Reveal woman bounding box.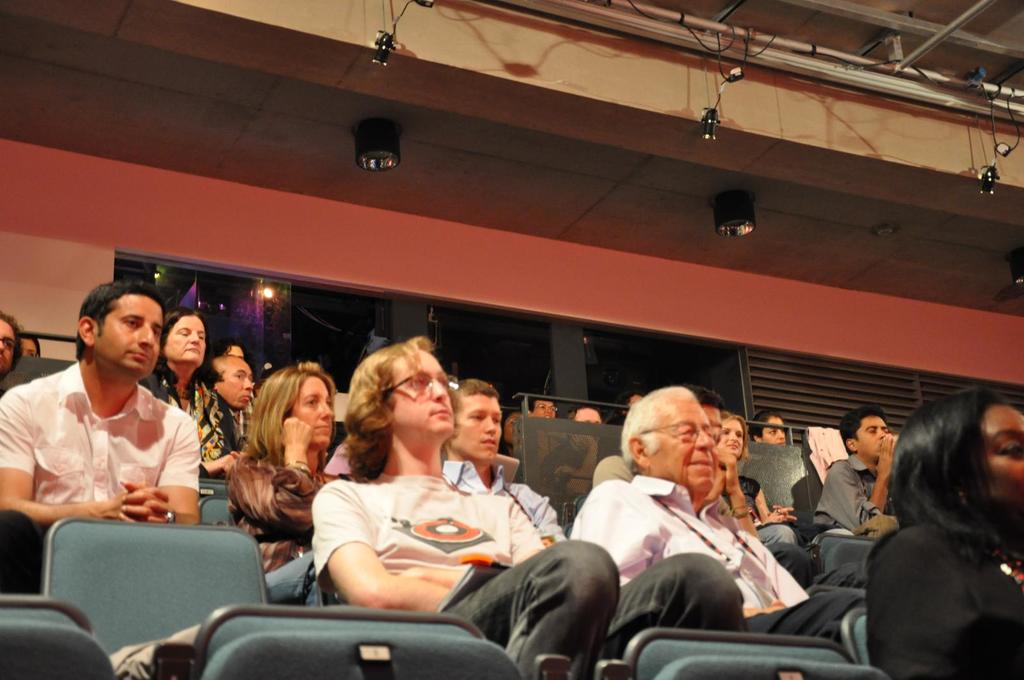
Revealed: bbox=(136, 308, 248, 473).
